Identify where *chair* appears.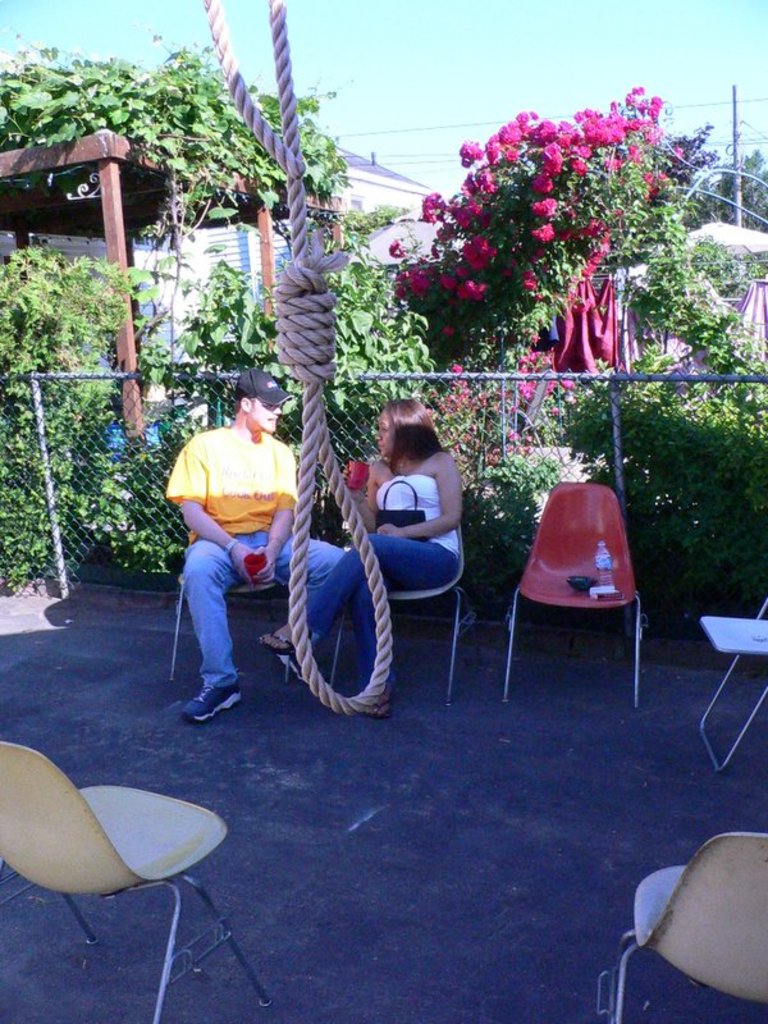
Appears at bbox=[325, 512, 489, 705].
